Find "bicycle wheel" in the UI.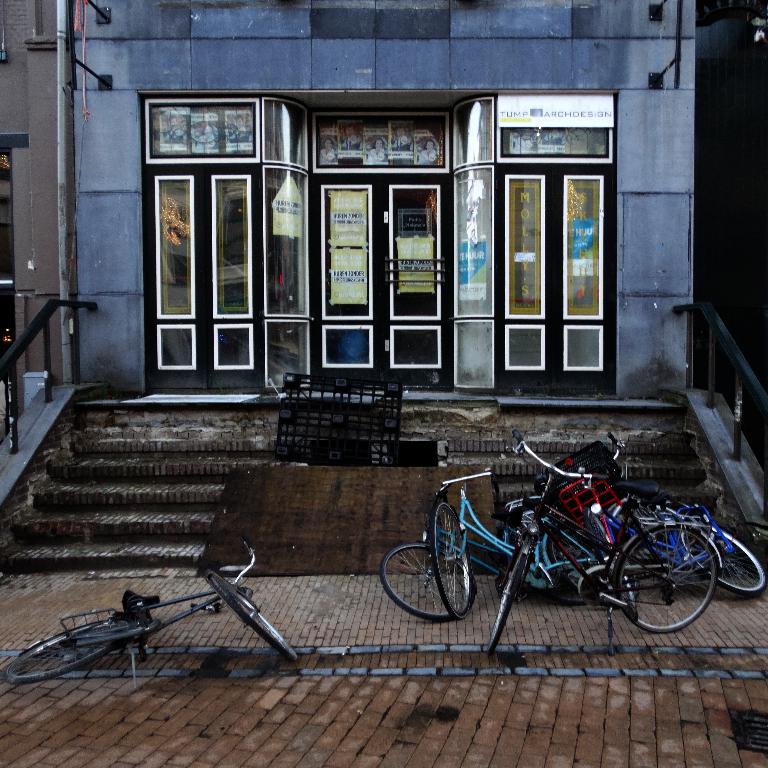
UI element at 203 569 303 662.
